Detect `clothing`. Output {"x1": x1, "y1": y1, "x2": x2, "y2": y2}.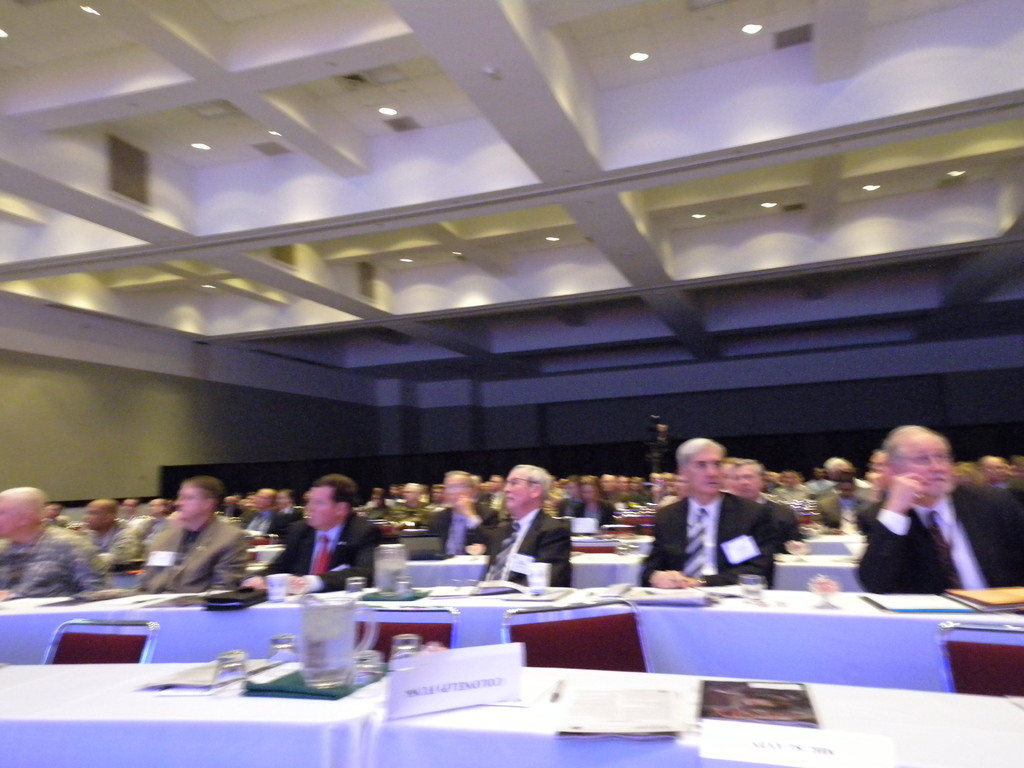
{"x1": 272, "y1": 502, "x2": 378, "y2": 584}.
